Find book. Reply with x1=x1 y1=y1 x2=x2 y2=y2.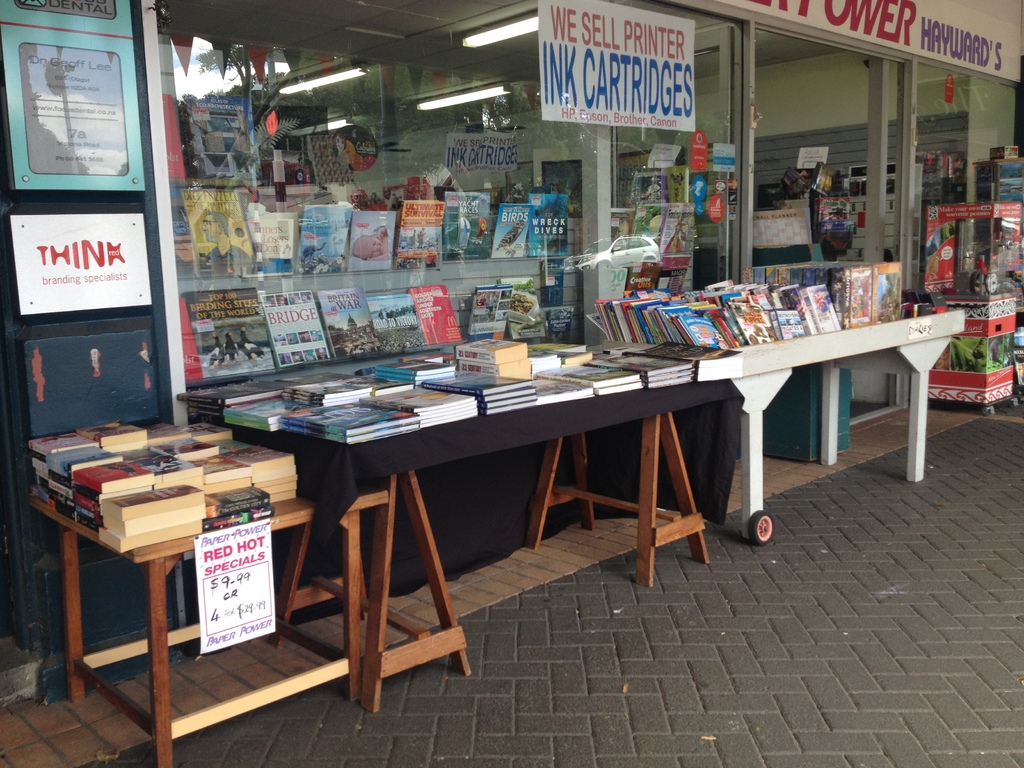
x1=100 y1=483 x2=205 y2=518.
